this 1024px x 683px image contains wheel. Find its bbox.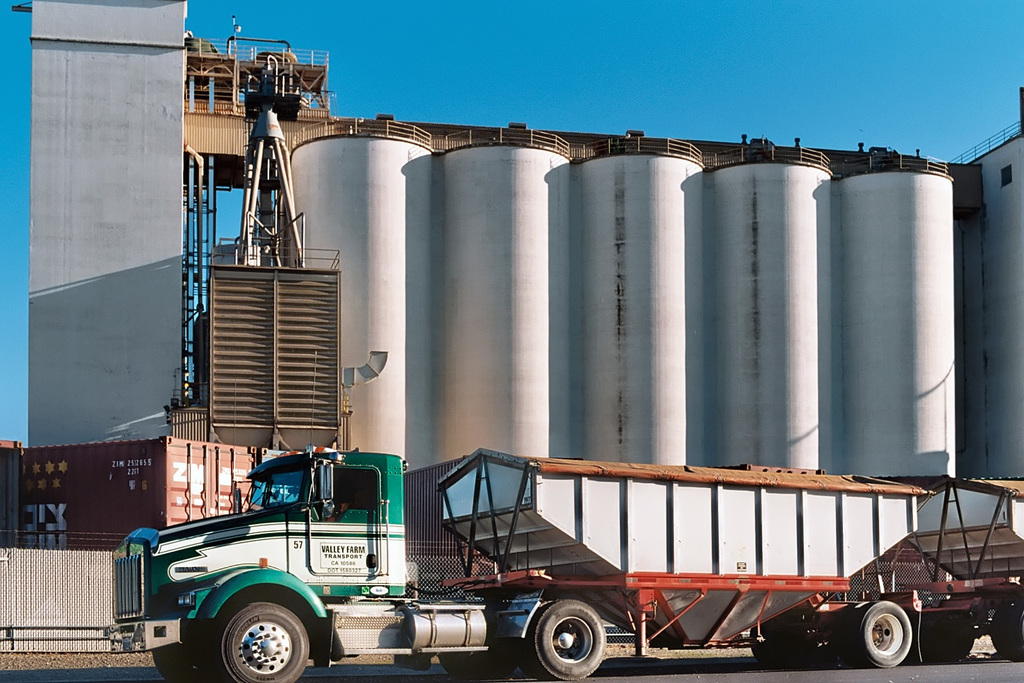
{"x1": 752, "y1": 626, "x2": 802, "y2": 676}.
